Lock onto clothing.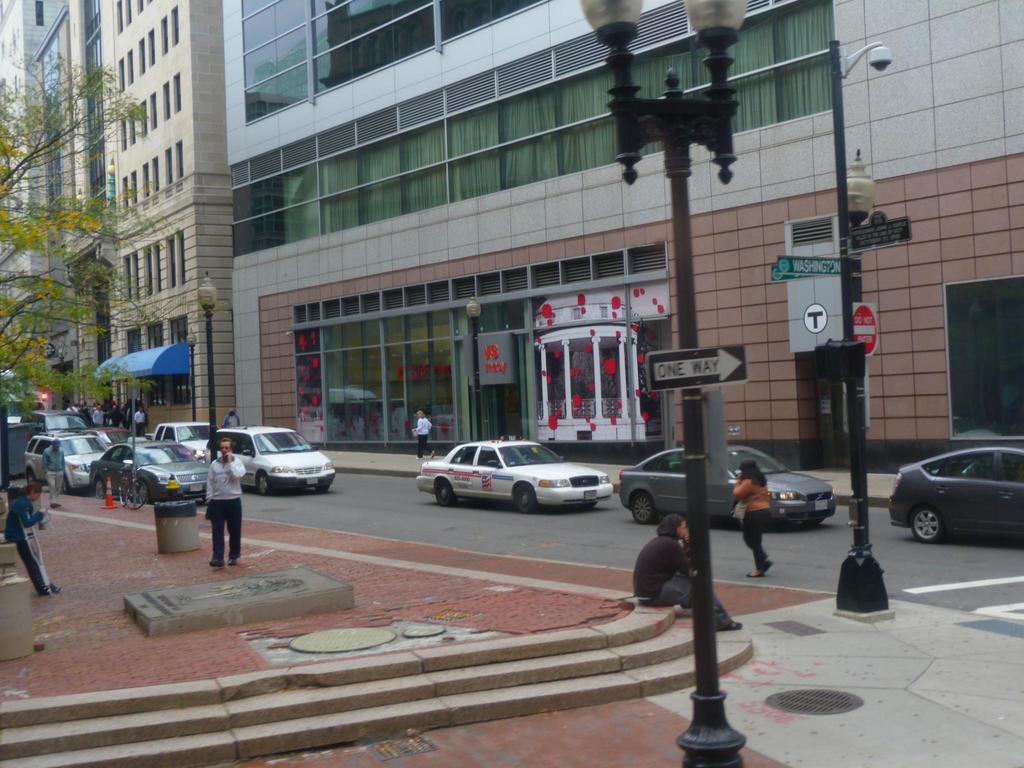
Locked: [634, 514, 732, 628].
